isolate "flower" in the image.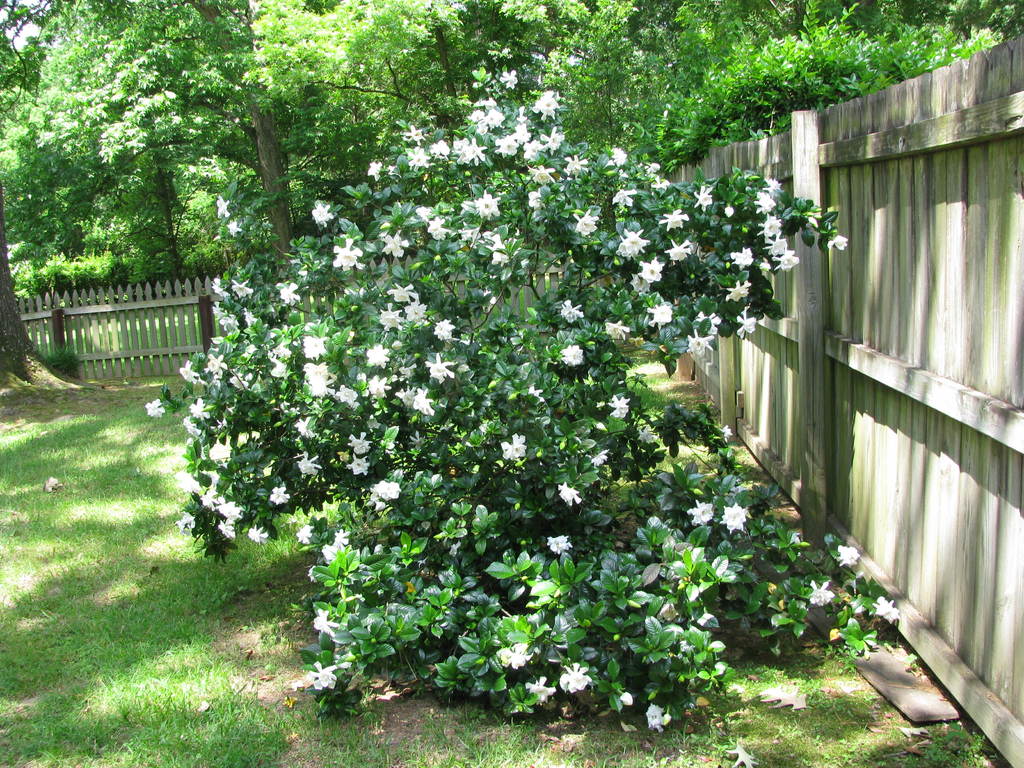
Isolated region: bbox=[836, 544, 867, 572].
